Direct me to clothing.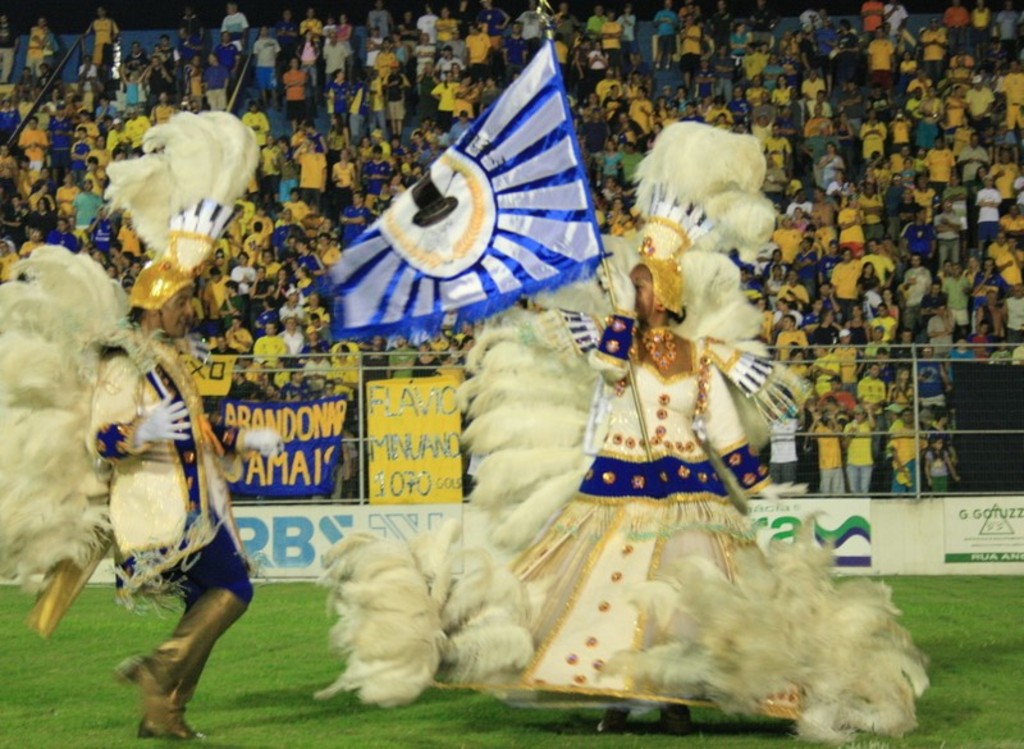
Direction: rect(251, 278, 270, 314).
